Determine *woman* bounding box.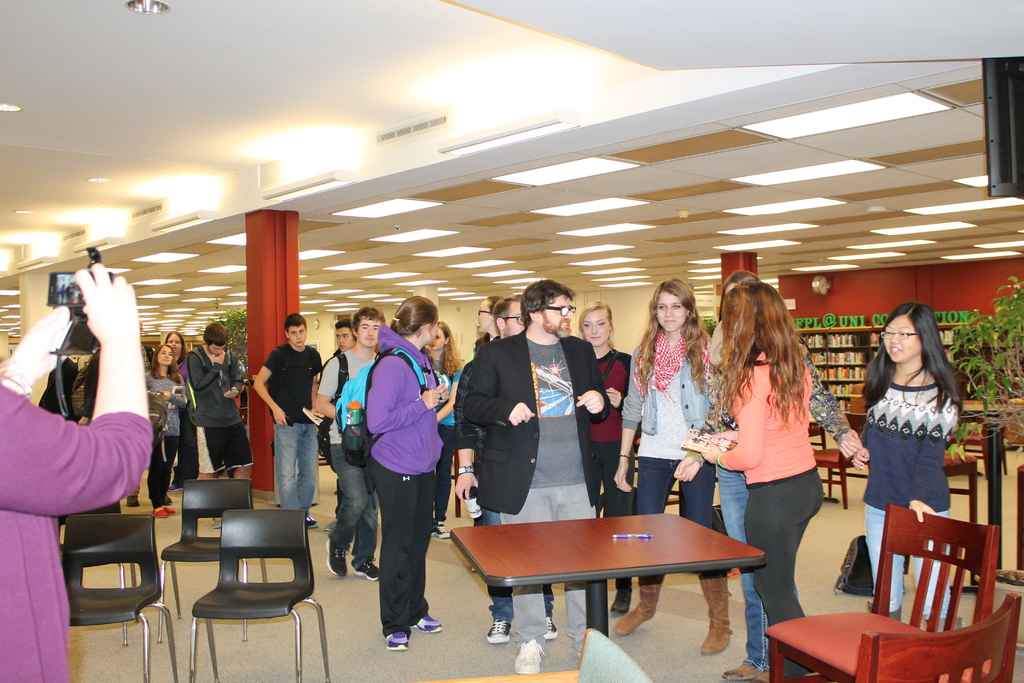
Determined: 362/296/451/647.
